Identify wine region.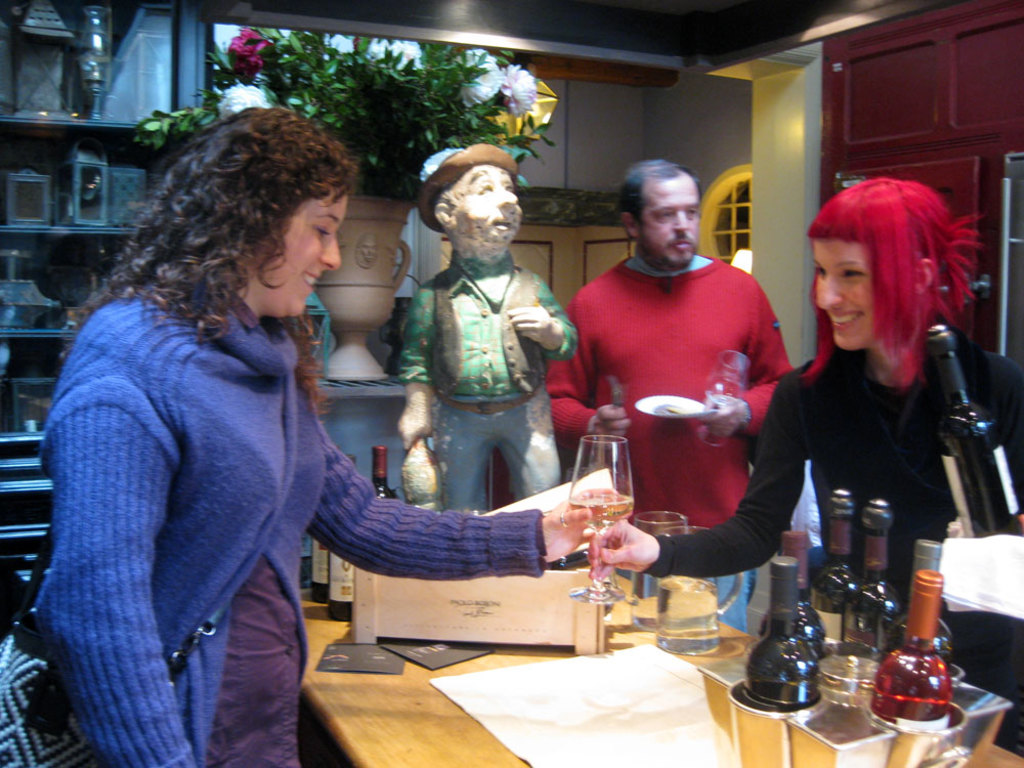
Region: l=820, t=493, r=854, b=638.
